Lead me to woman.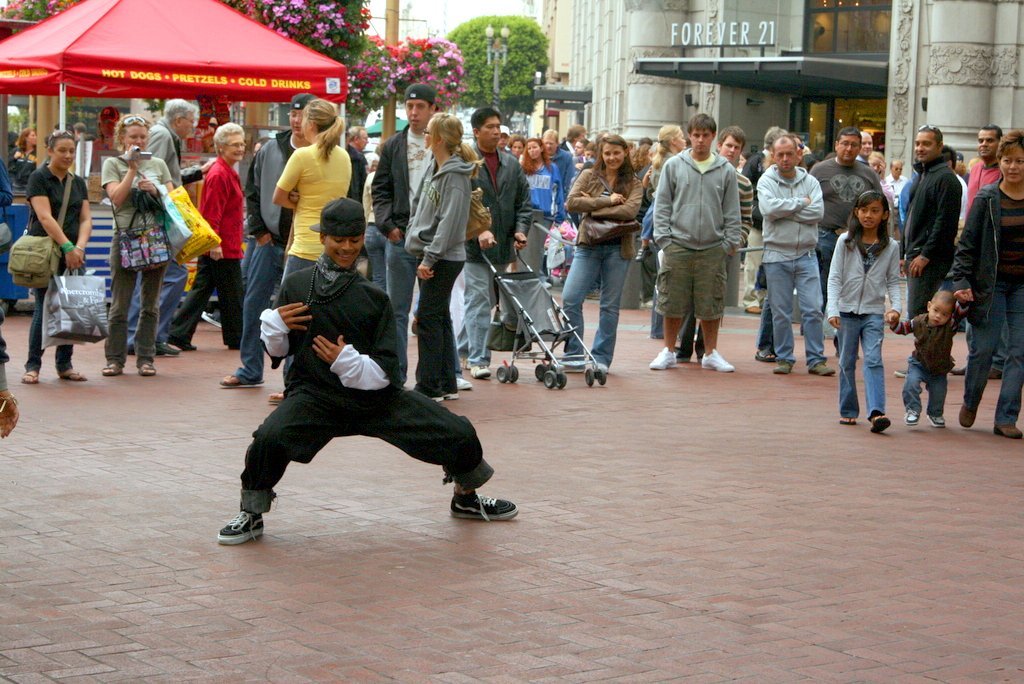
Lead to BBox(510, 135, 528, 155).
